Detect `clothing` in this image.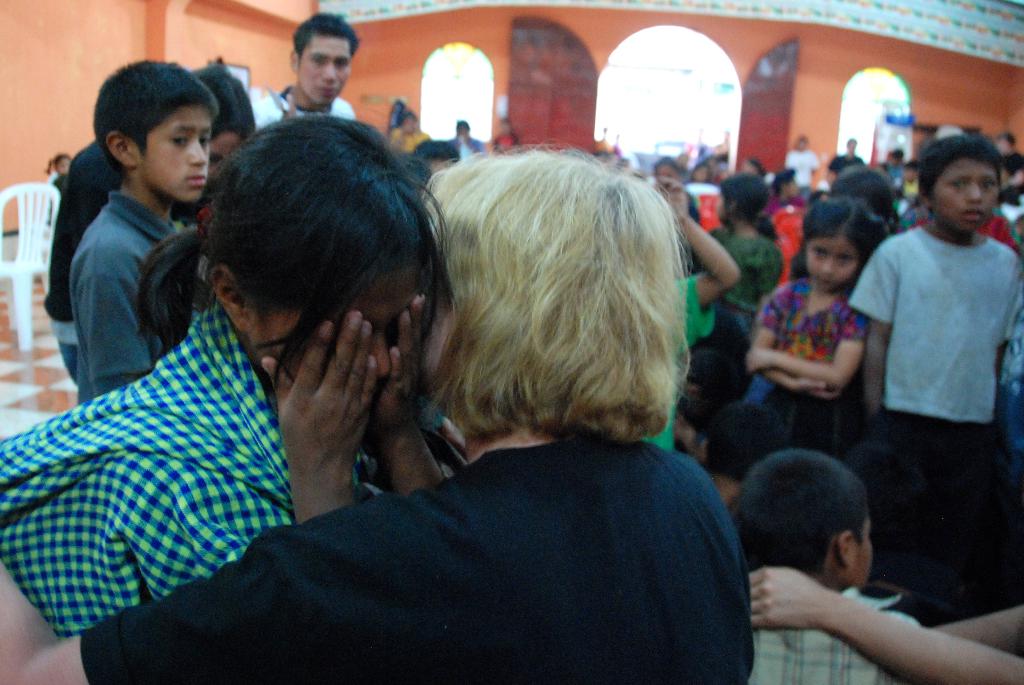
Detection: 755, 170, 773, 190.
